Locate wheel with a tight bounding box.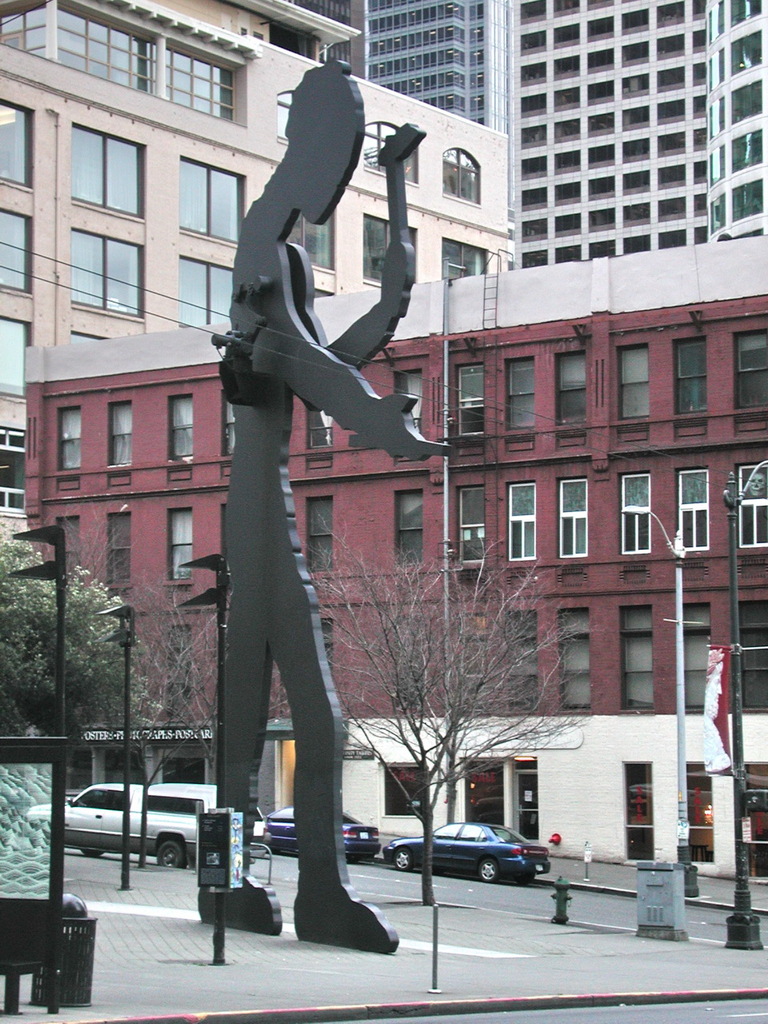
(86,847,102,858).
